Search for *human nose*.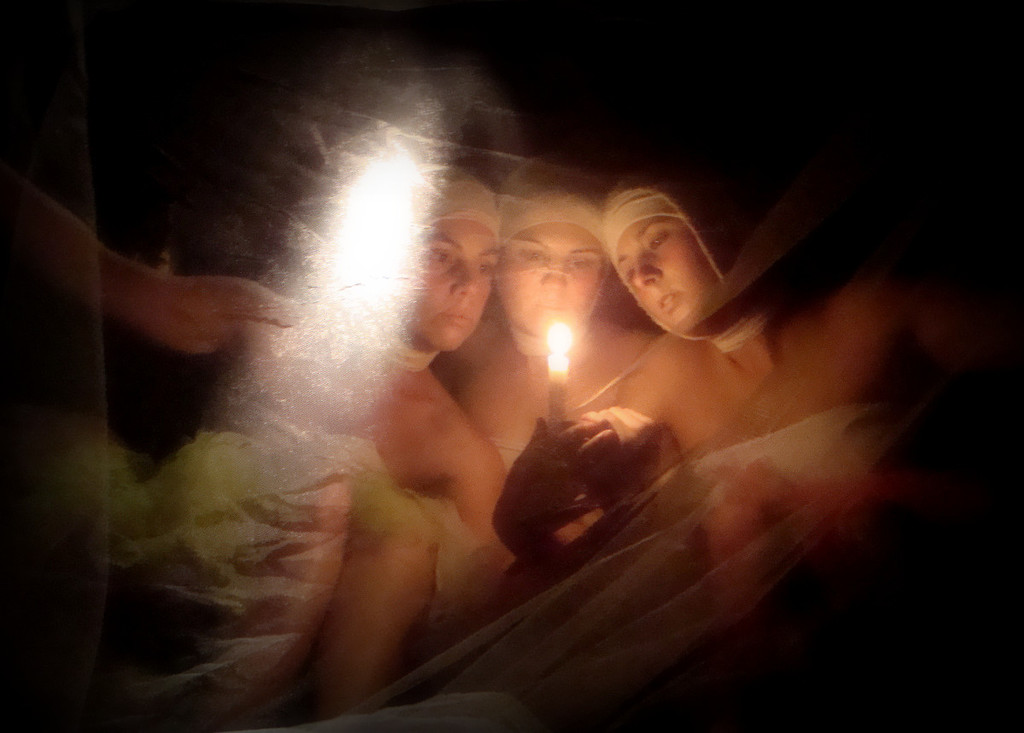
Found at locate(633, 256, 663, 288).
